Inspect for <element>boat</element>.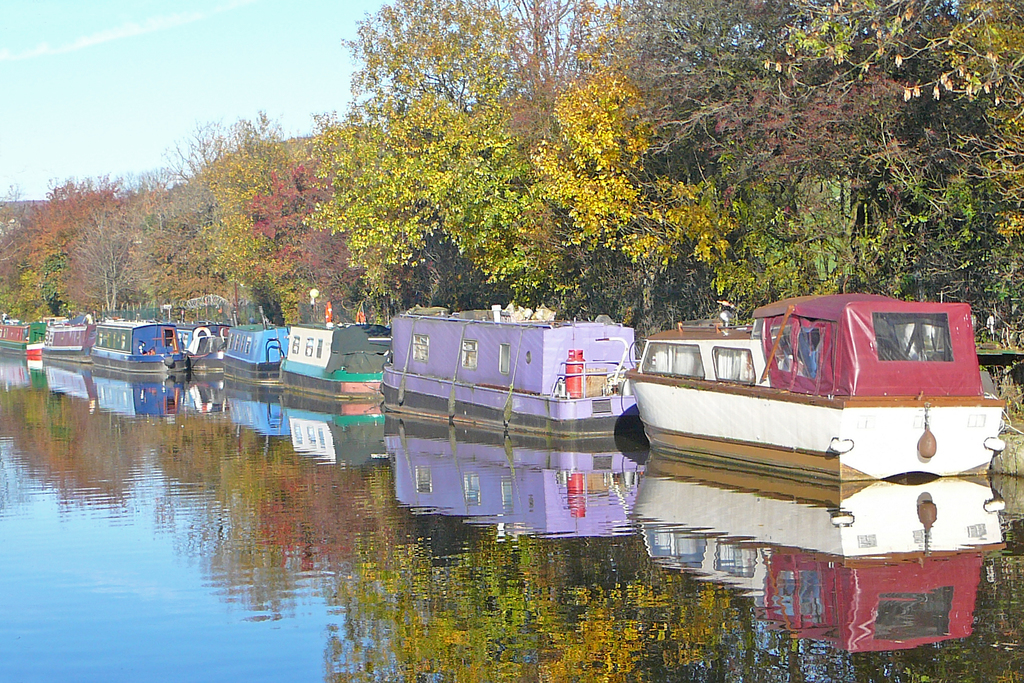
Inspection: [611, 275, 1017, 582].
